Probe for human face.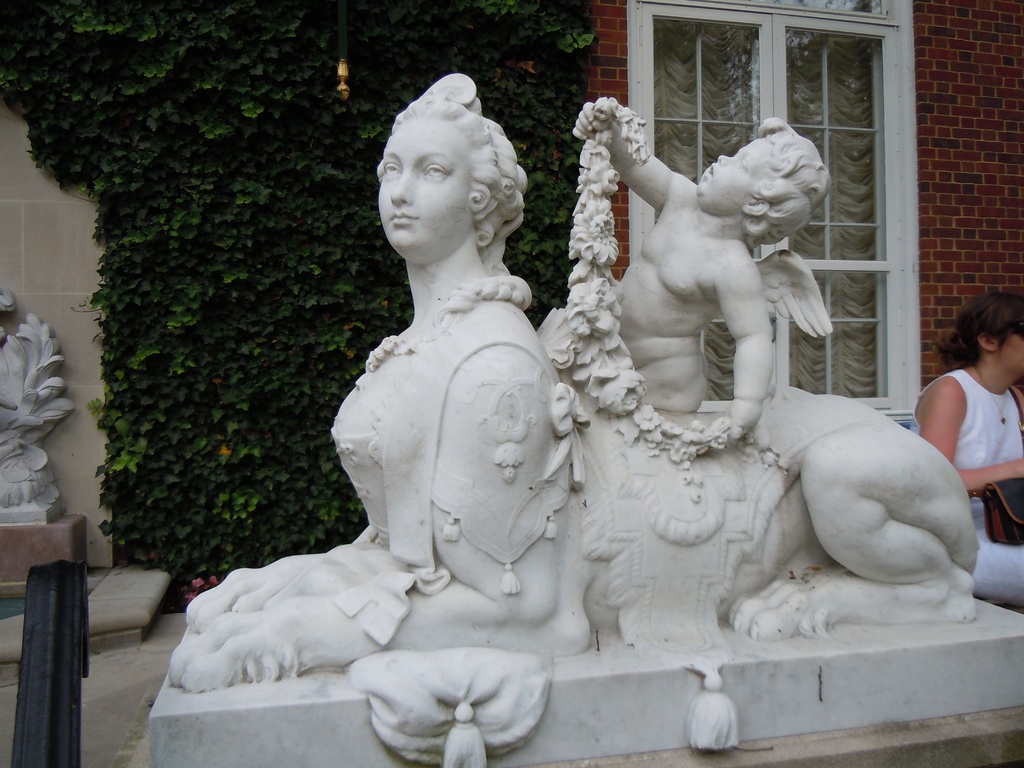
Probe result: rect(990, 314, 1023, 373).
